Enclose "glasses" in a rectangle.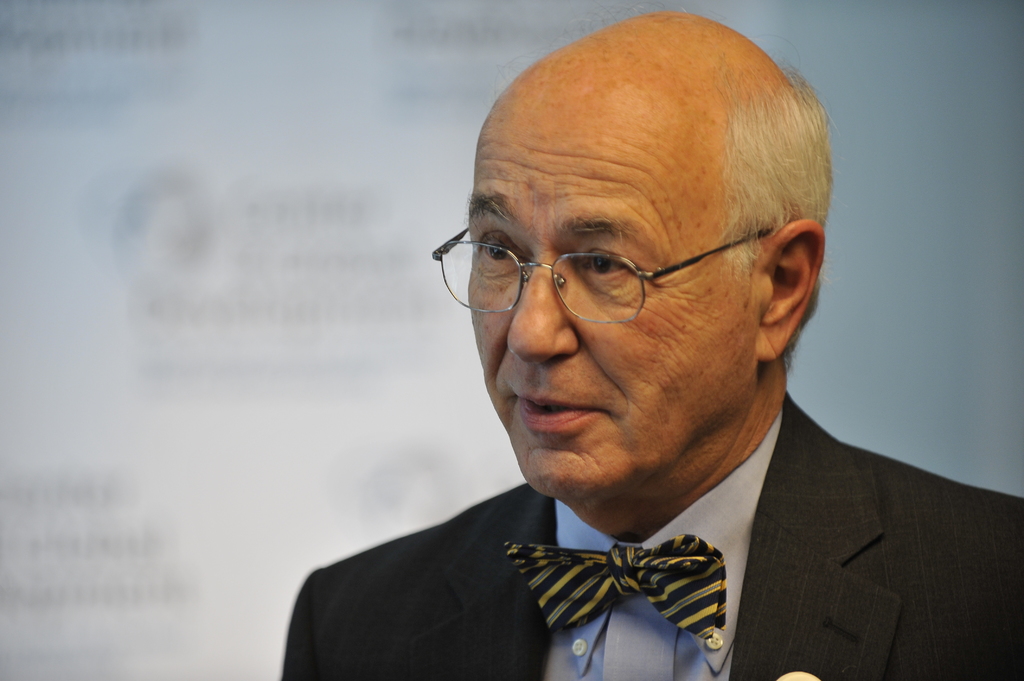
426:220:778:327.
